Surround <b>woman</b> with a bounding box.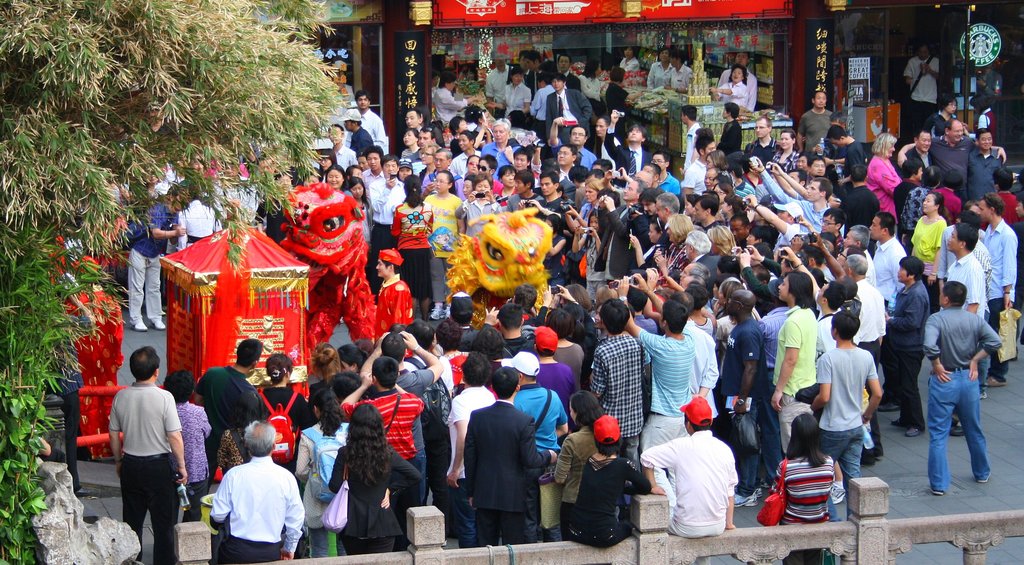
[left=252, top=352, right=312, bottom=475].
